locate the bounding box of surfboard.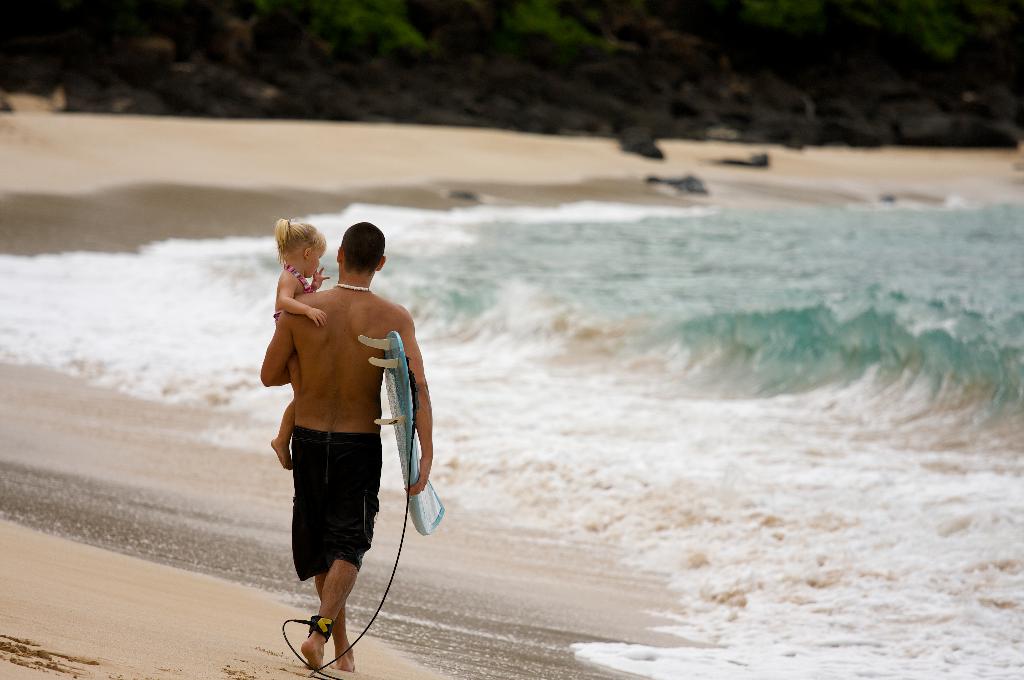
Bounding box: x1=352, y1=331, x2=443, y2=536.
